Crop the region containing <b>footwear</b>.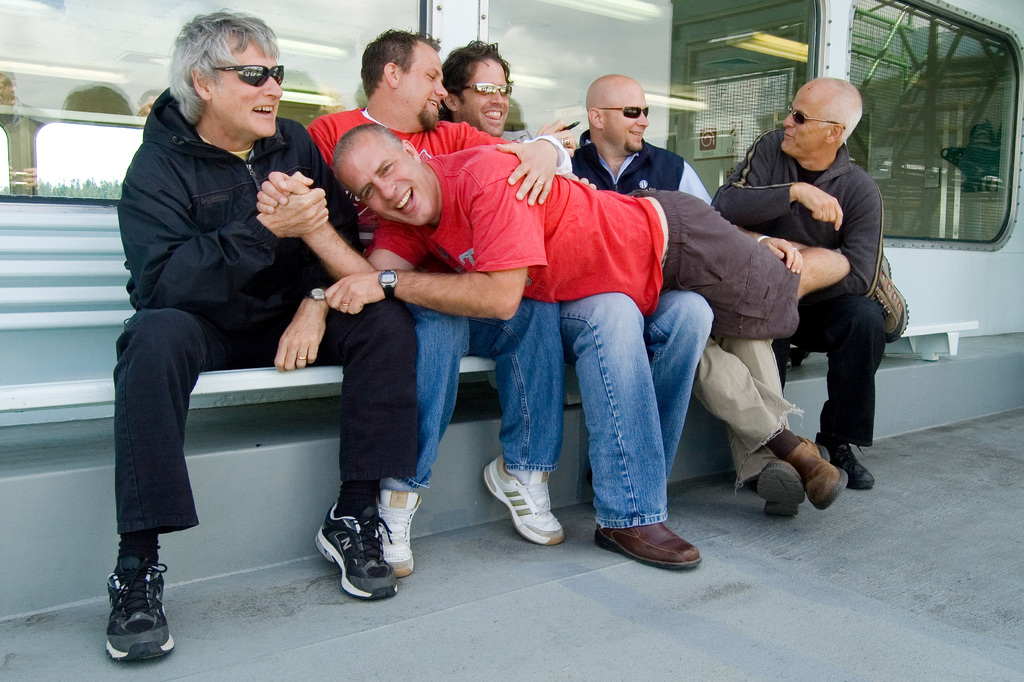
Crop region: (108,555,176,666).
